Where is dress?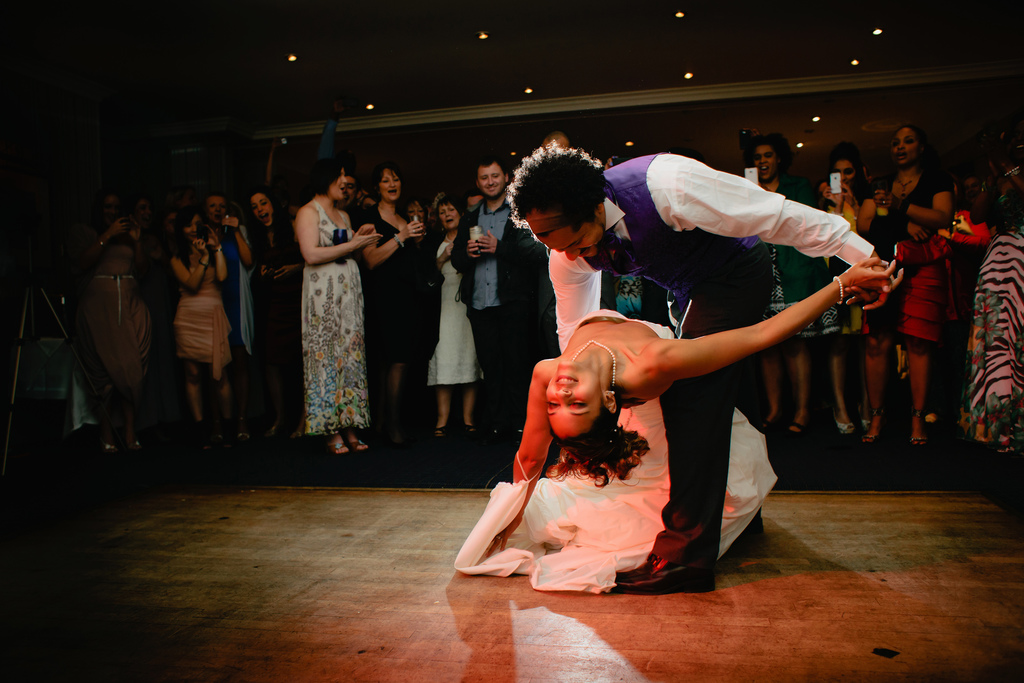
<box>261,217,303,368</box>.
